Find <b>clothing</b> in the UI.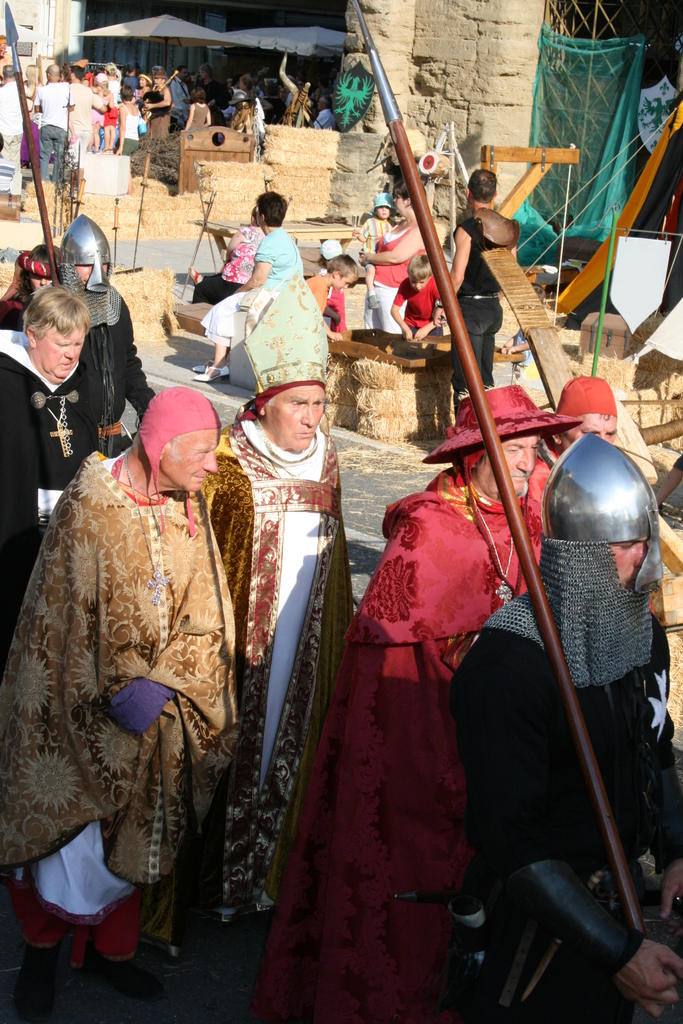
UI element at 136,87,145,106.
